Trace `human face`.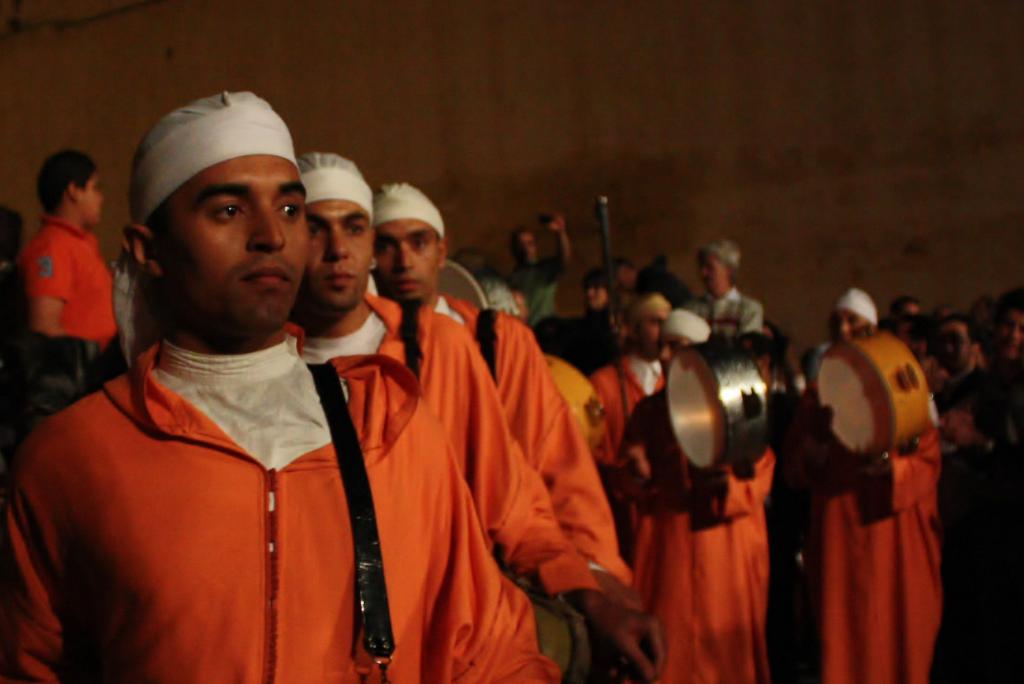
Traced to x1=162 y1=149 x2=312 y2=341.
